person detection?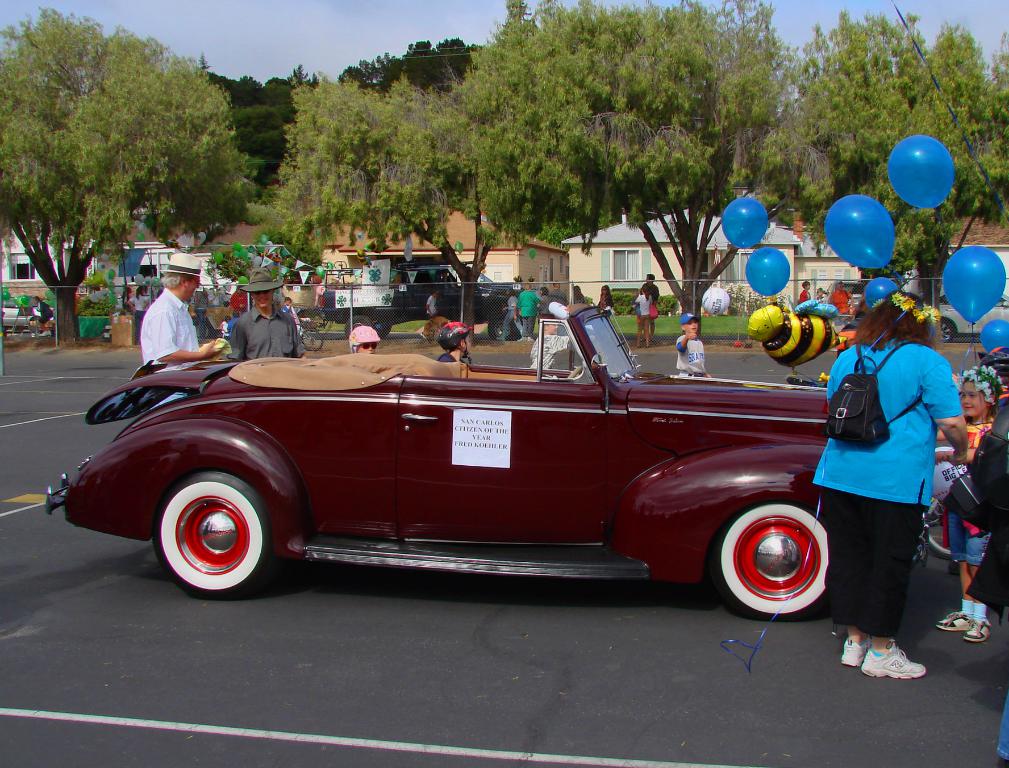
[left=526, top=311, right=578, bottom=373]
